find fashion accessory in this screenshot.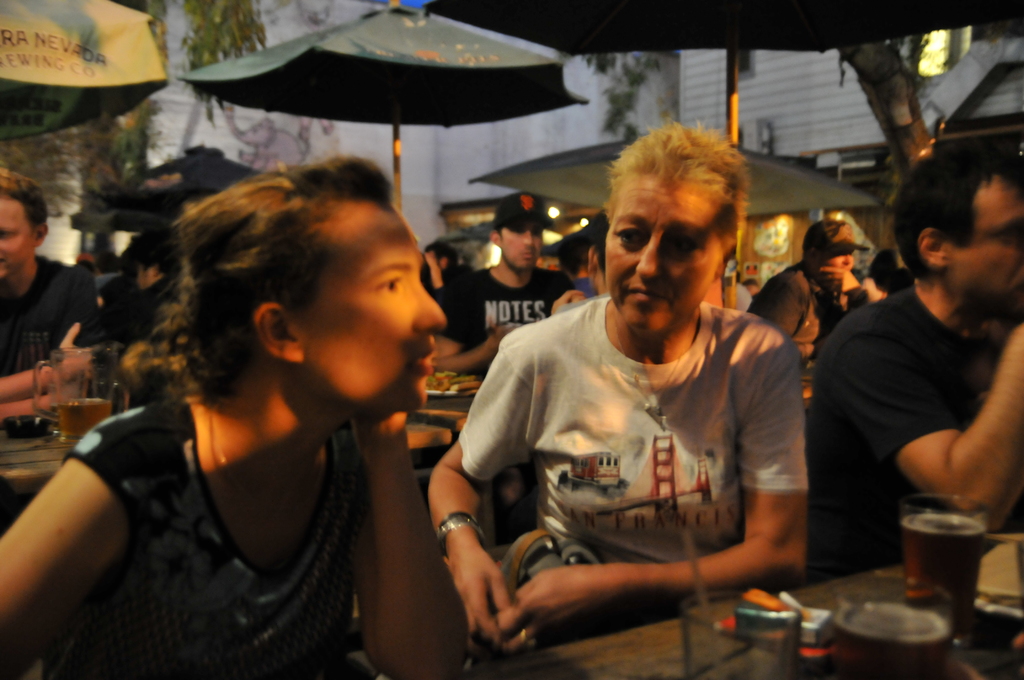
The bounding box for fashion accessory is detection(797, 218, 871, 258).
